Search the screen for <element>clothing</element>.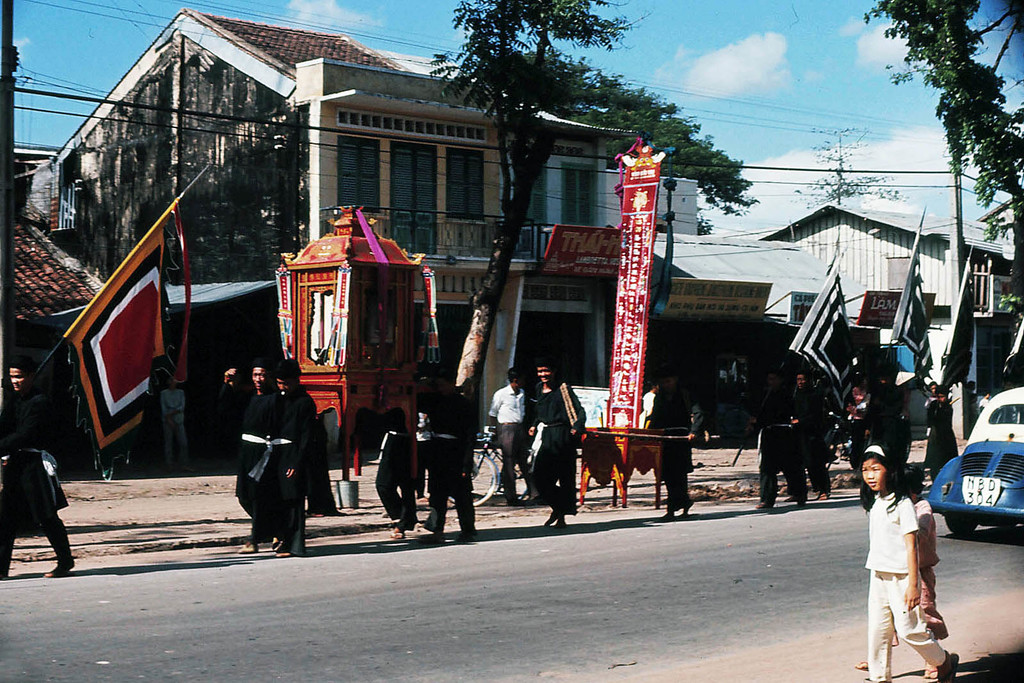
Found at (x1=216, y1=380, x2=280, y2=544).
